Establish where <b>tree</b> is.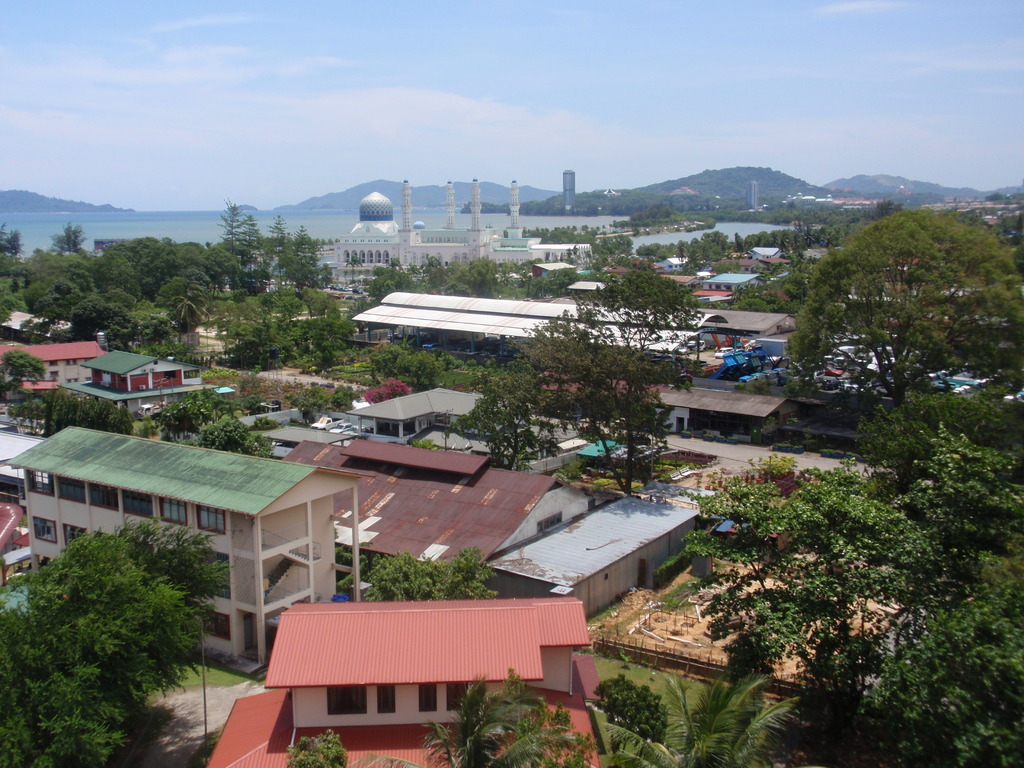
Established at x1=360, y1=374, x2=419, y2=403.
